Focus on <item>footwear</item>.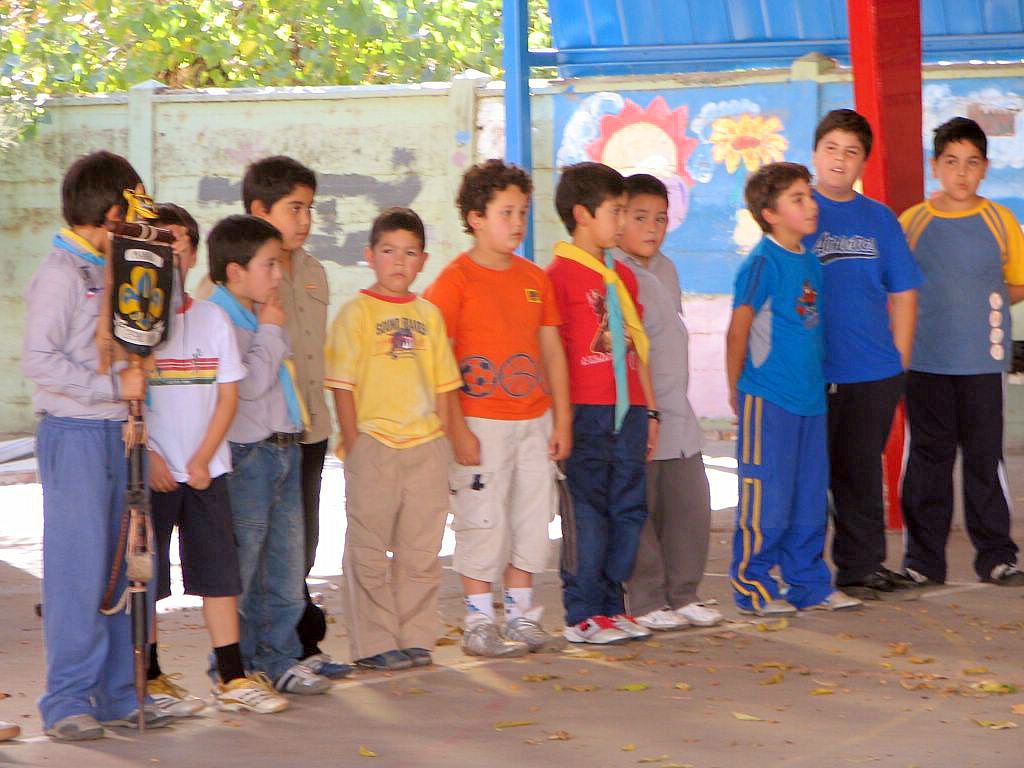
Focused at 986/556/1023/581.
